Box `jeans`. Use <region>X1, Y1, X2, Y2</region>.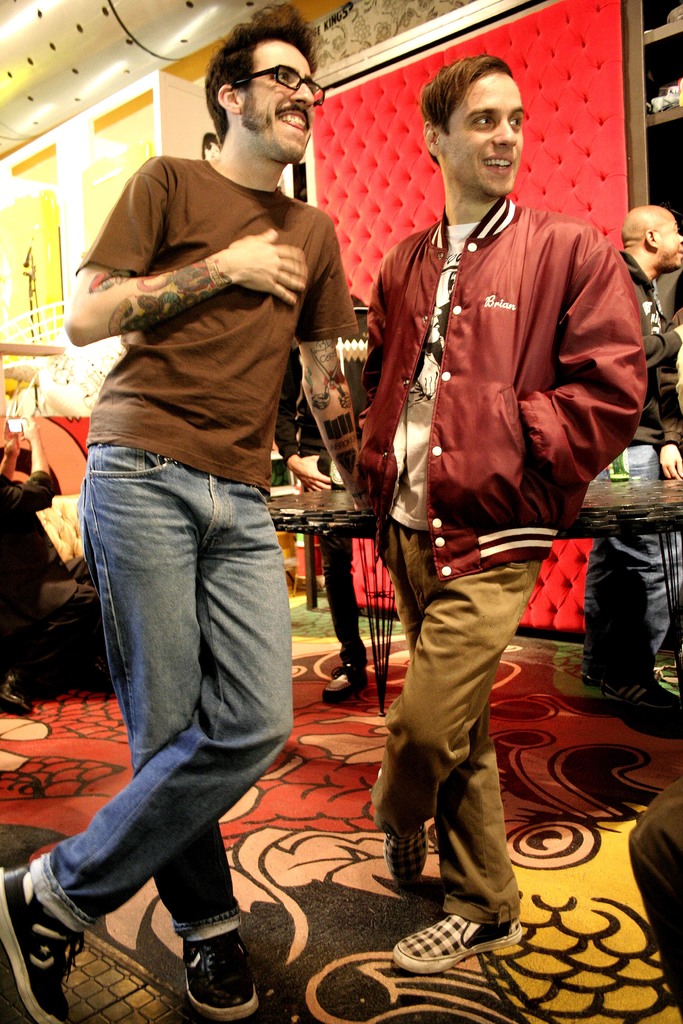
<region>581, 536, 682, 669</region>.
